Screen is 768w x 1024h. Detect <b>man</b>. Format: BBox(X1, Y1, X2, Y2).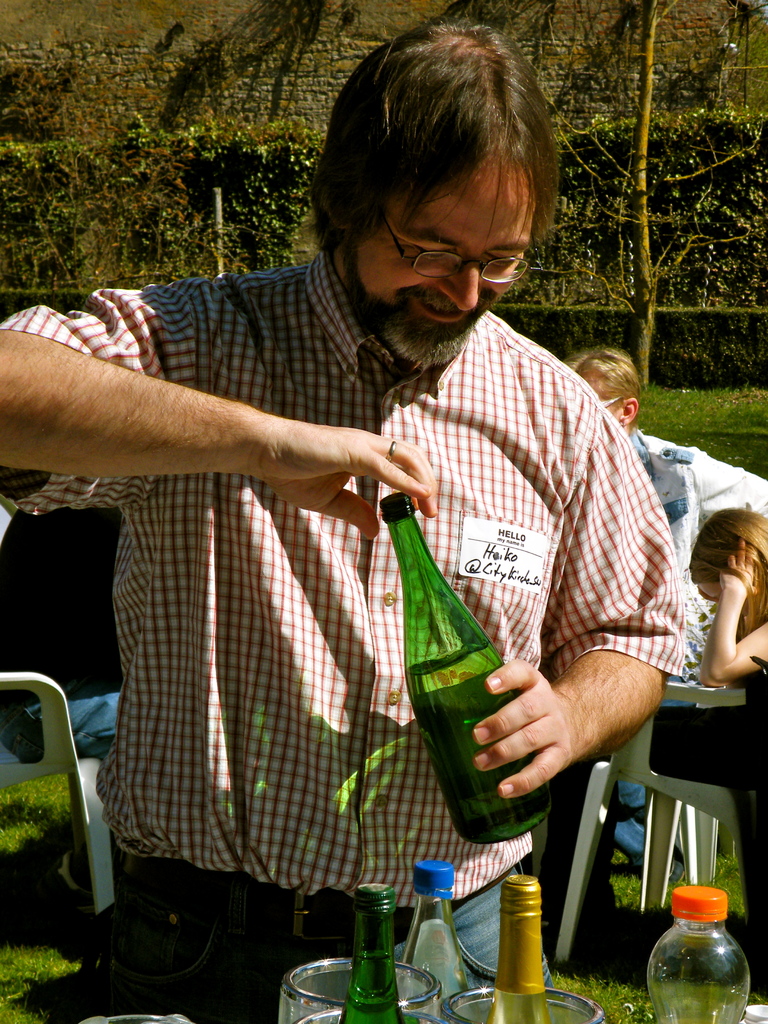
BBox(0, 12, 687, 1023).
